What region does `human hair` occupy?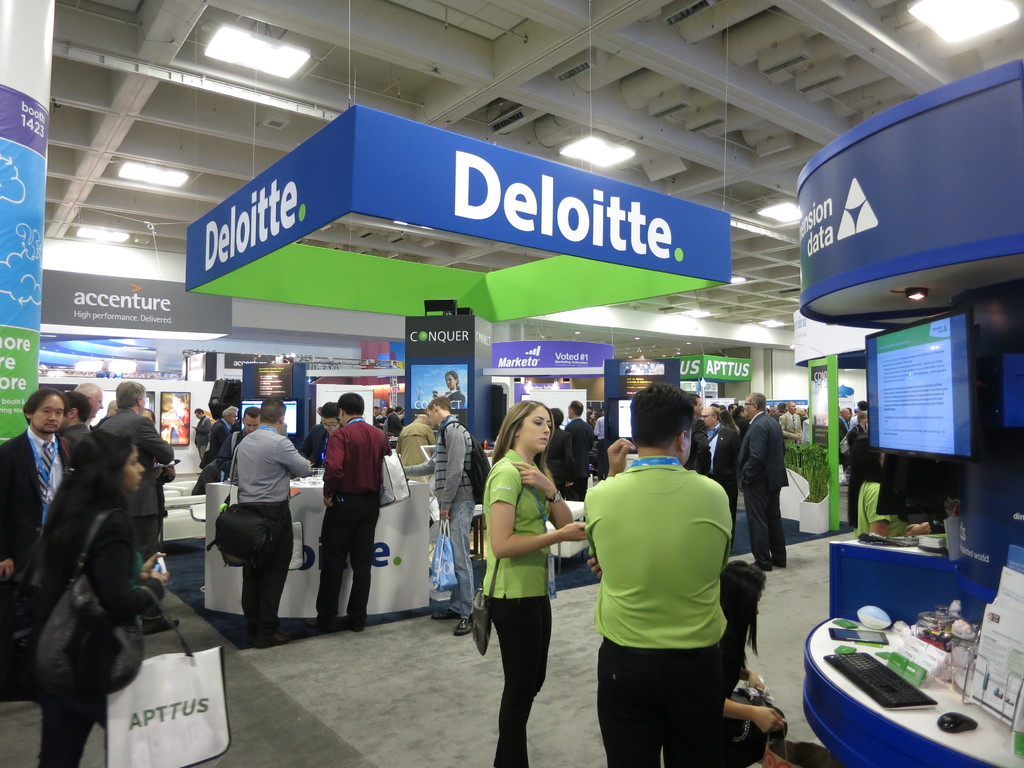
Rect(106, 398, 116, 414).
